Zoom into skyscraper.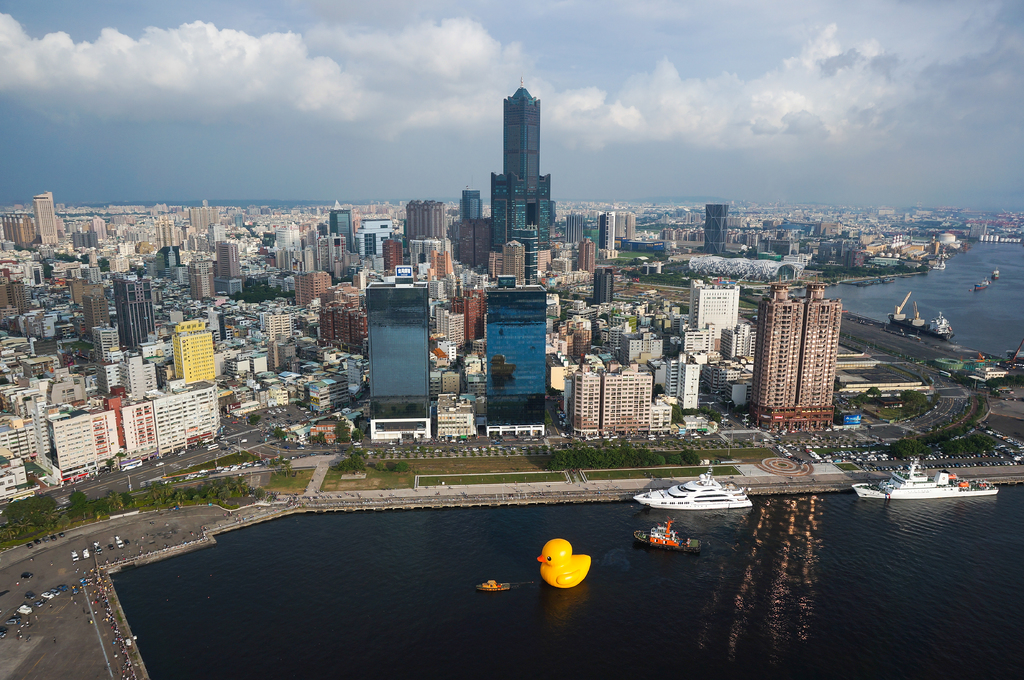
Zoom target: 589,276,614,301.
